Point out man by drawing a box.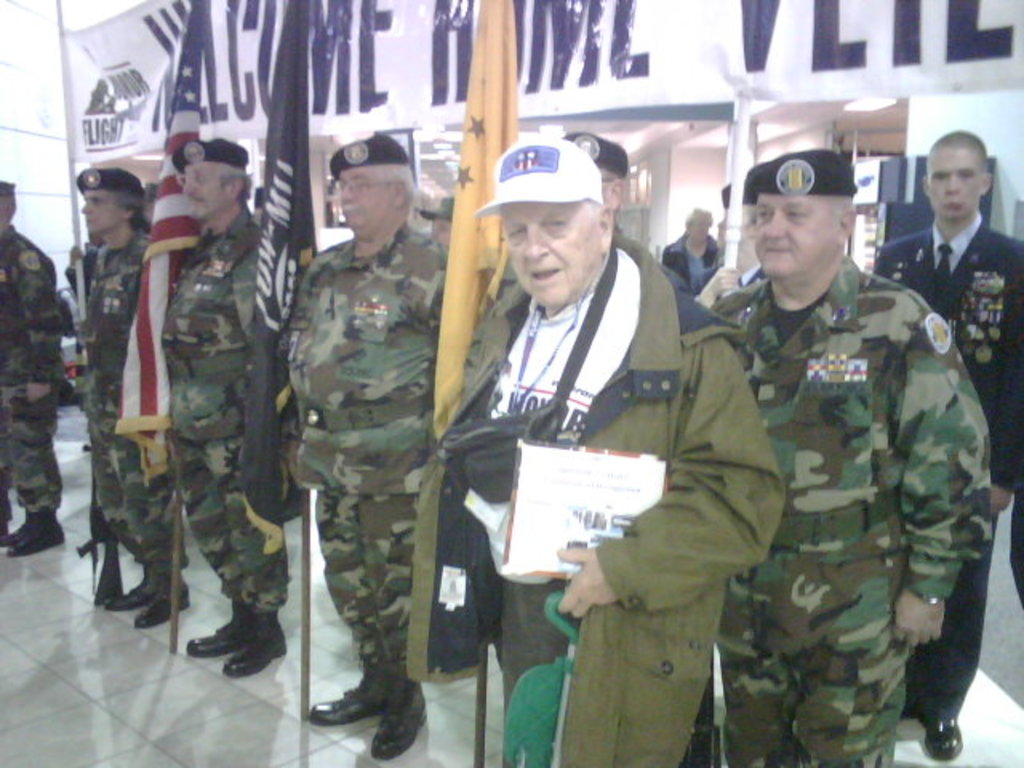
<bbox>421, 154, 752, 720</bbox>.
